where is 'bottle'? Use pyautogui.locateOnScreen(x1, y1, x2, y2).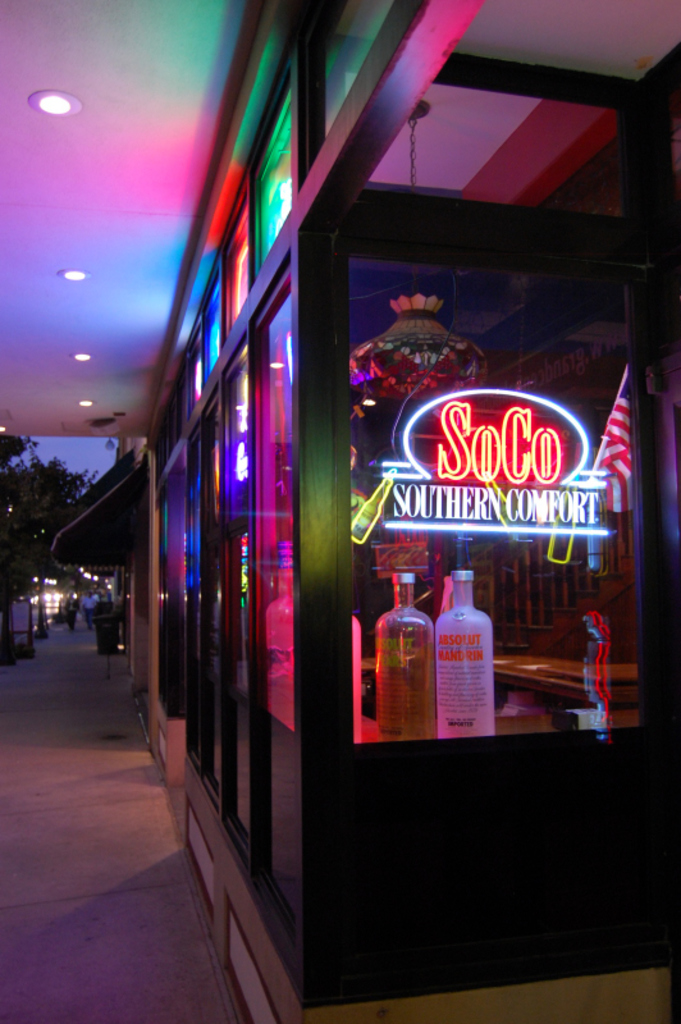
pyautogui.locateOnScreen(375, 572, 437, 742).
